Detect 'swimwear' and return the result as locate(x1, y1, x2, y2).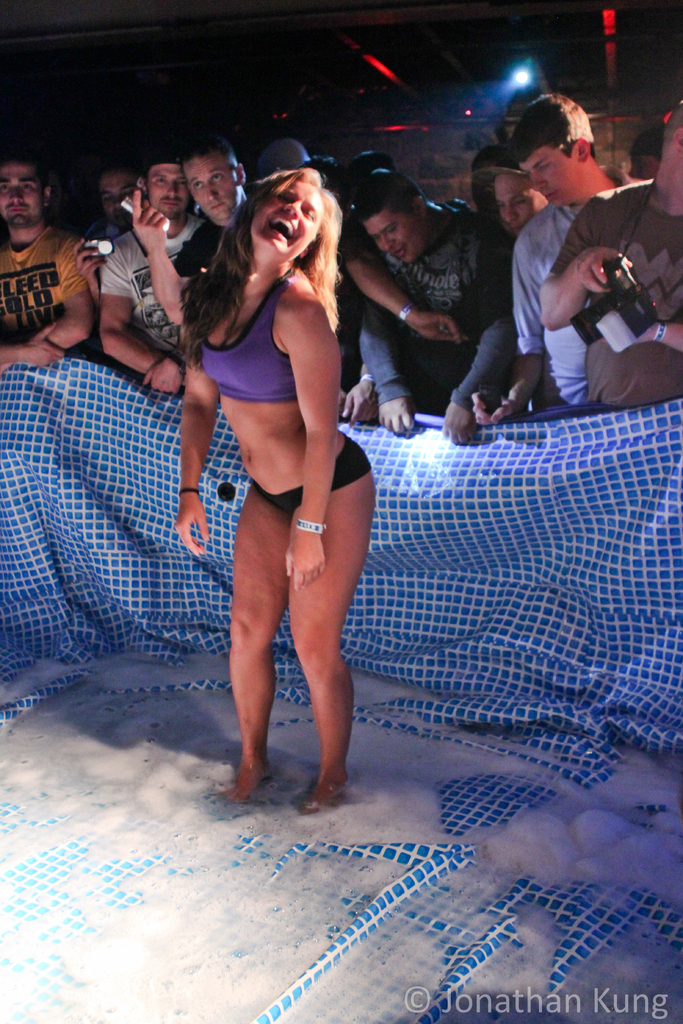
locate(192, 272, 295, 406).
